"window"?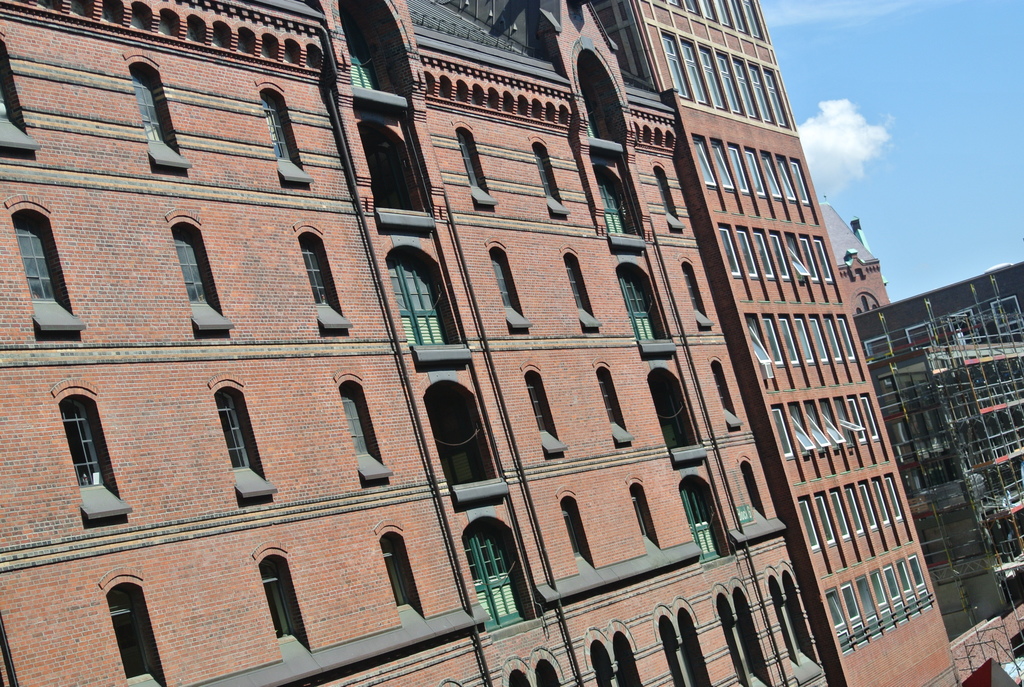
pyautogui.locateOnScreen(212, 386, 275, 509)
